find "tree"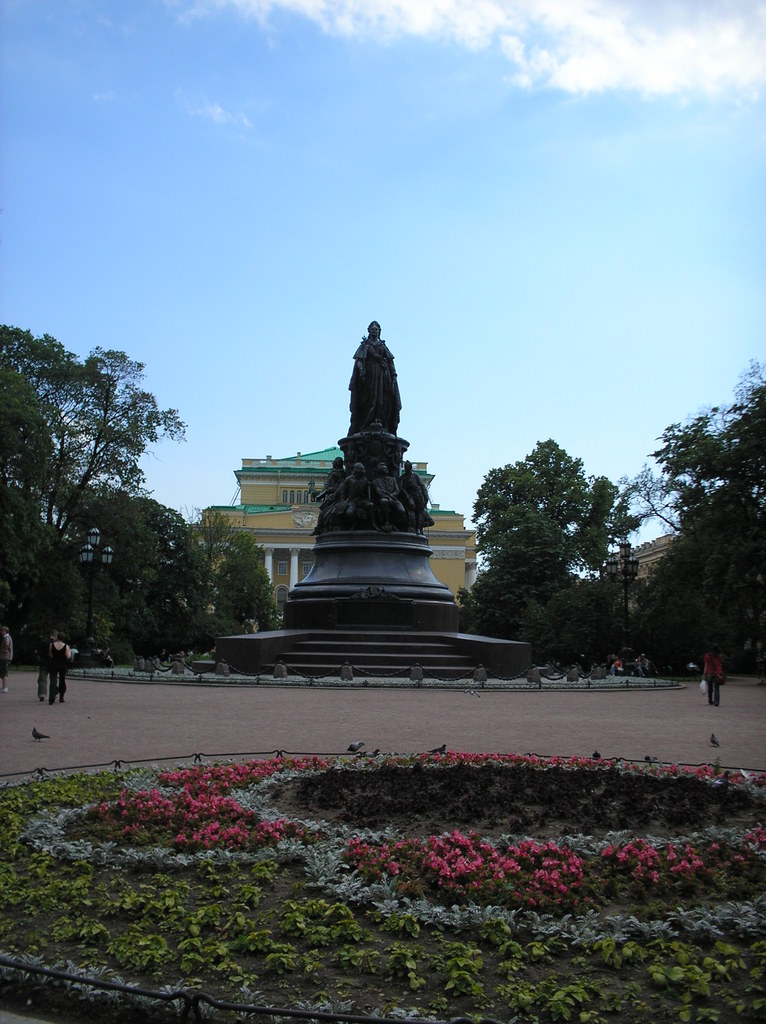
x1=466, y1=413, x2=653, y2=663
